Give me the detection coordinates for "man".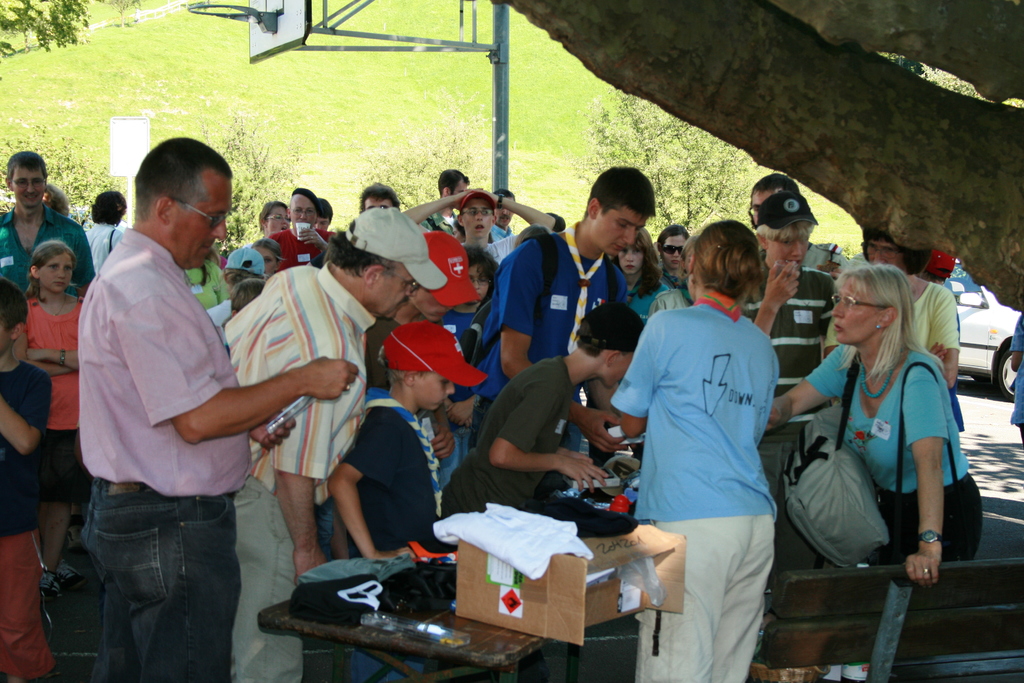
box(76, 128, 359, 682).
